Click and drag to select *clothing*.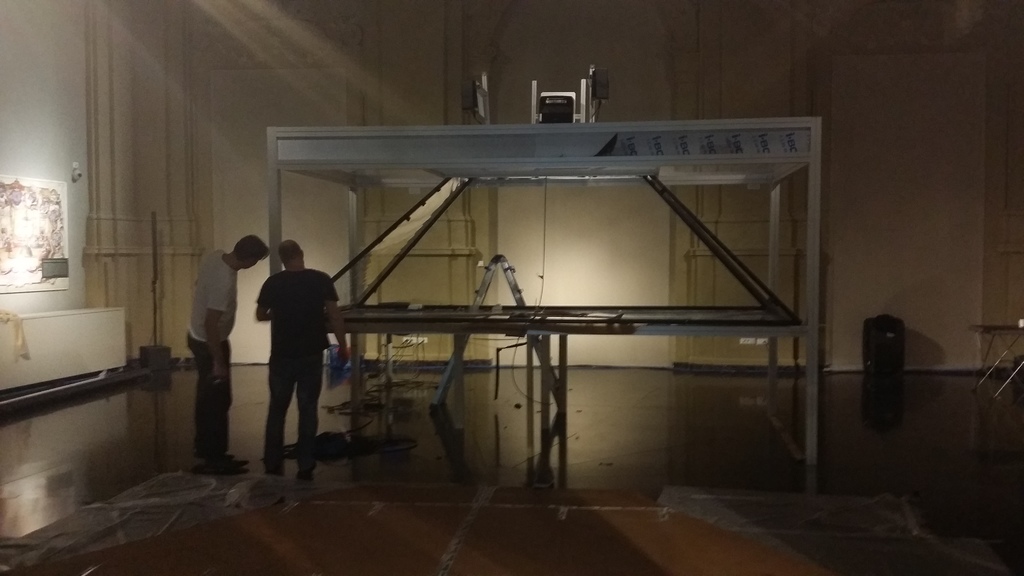
Selection: {"left": 186, "top": 246, "right": 243, "bottom": 458}.
